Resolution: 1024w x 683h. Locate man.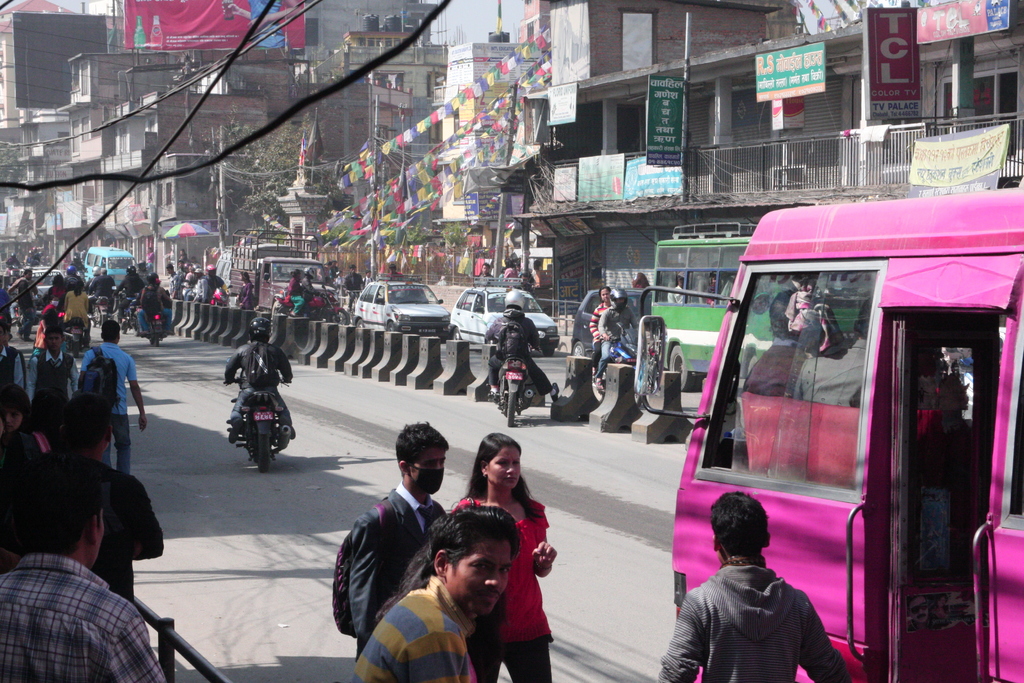
region(116, 265, 146, 323).
